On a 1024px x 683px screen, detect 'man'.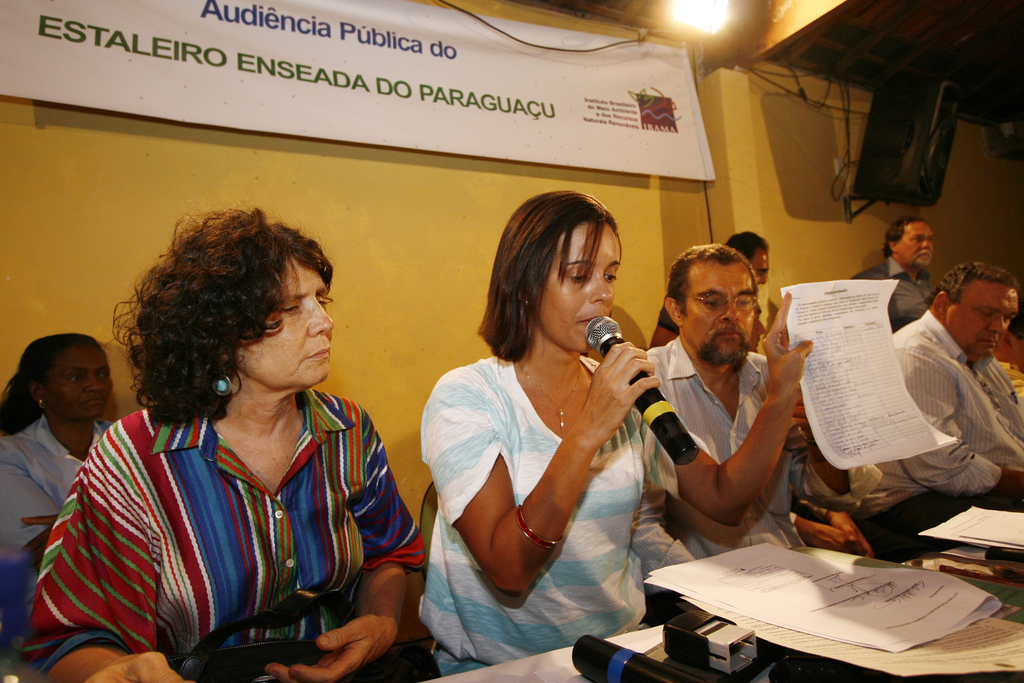
select_region(626, 242, 882, 614).
